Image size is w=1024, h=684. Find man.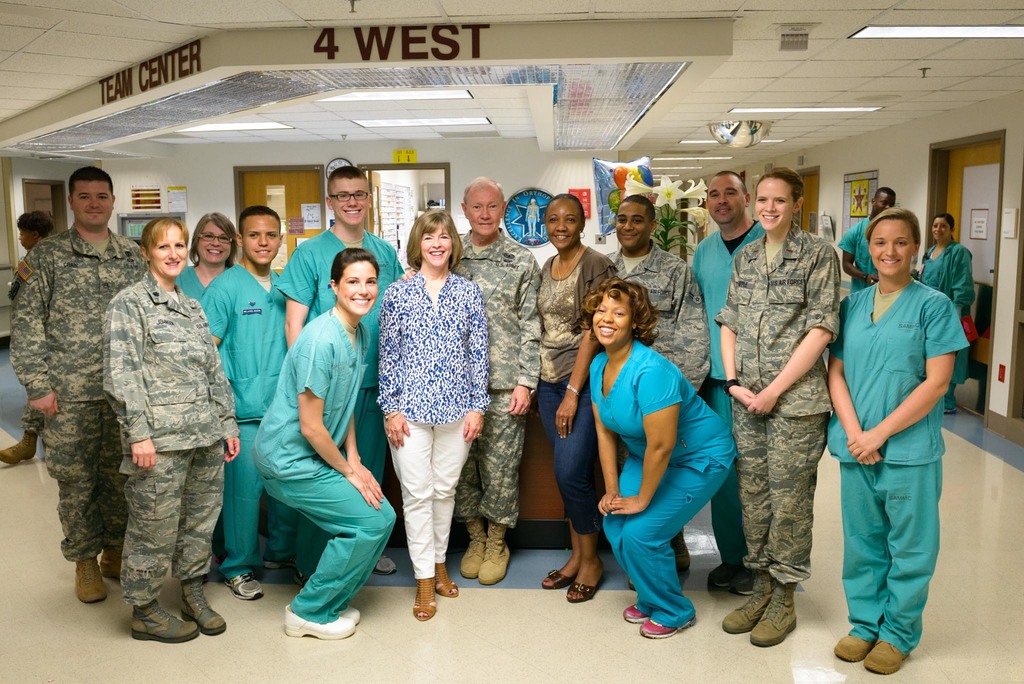
[left=397, top=175, right=543, bottom=585].
